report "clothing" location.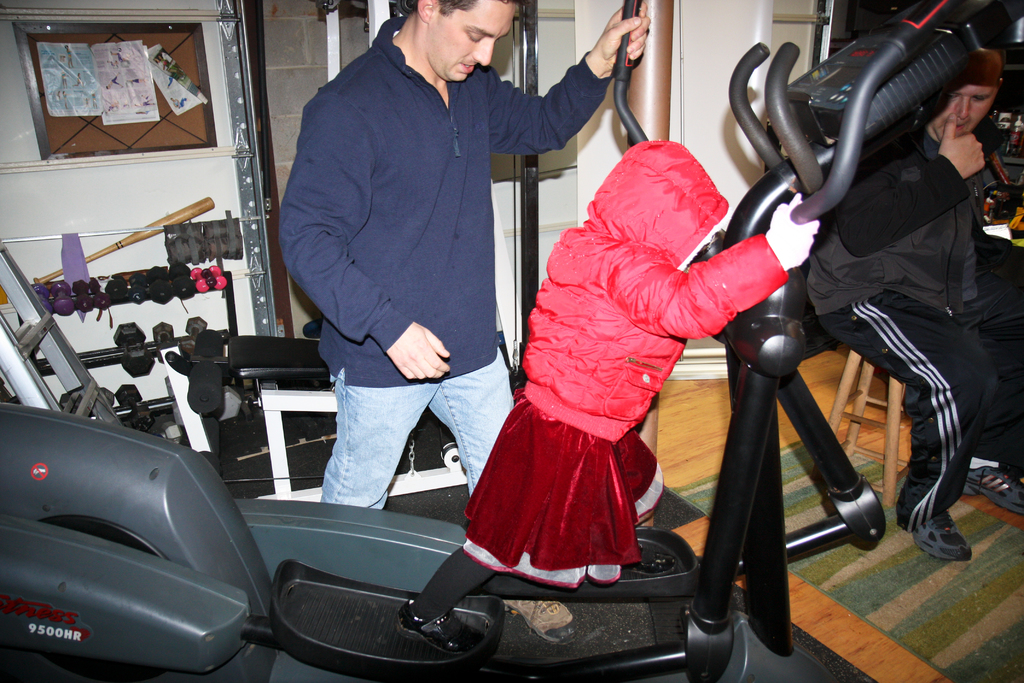
Report: [left=280, top=8, right=612, bottom=508].
